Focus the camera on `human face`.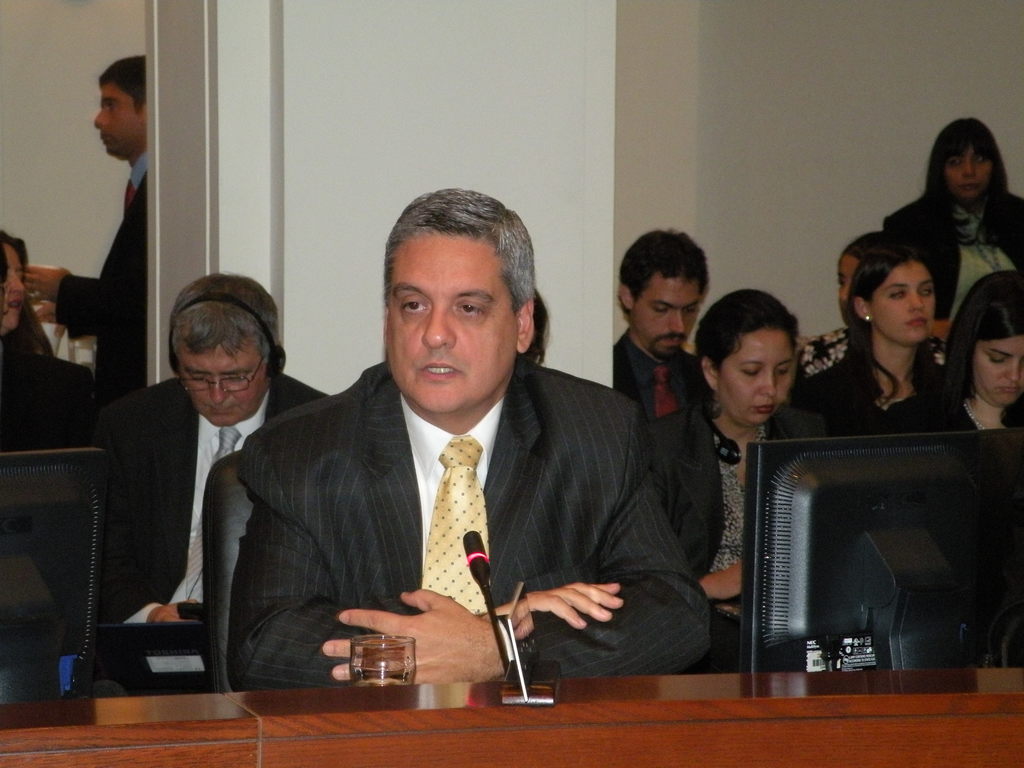
Focus region: detection(95, 82, 134, 155).
